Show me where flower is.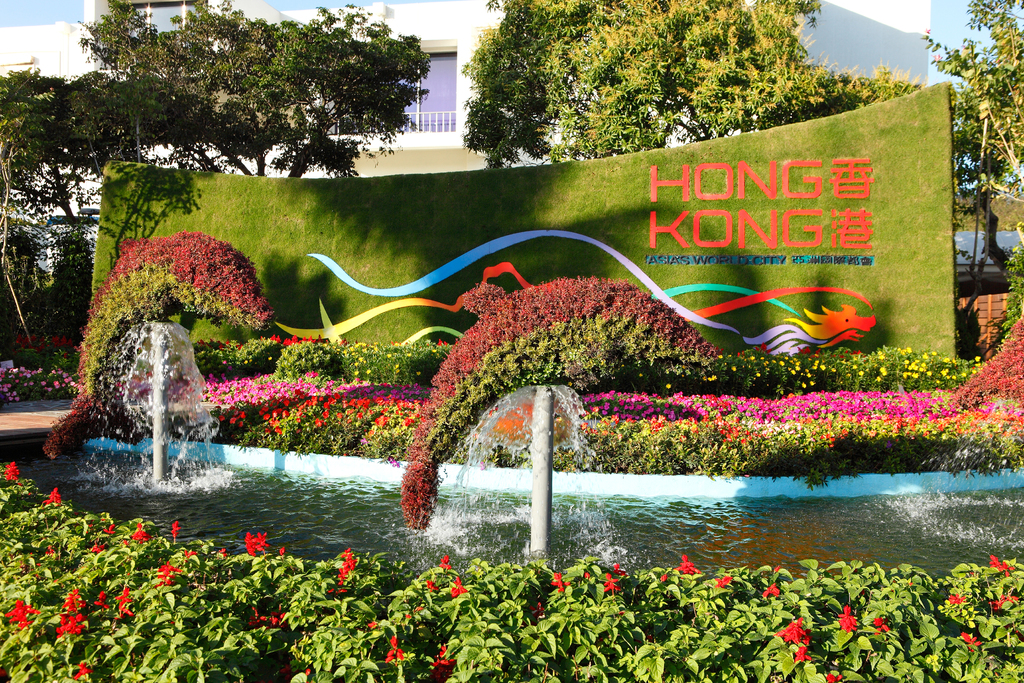
flower is at select_region(56, 624, 71, 638).
